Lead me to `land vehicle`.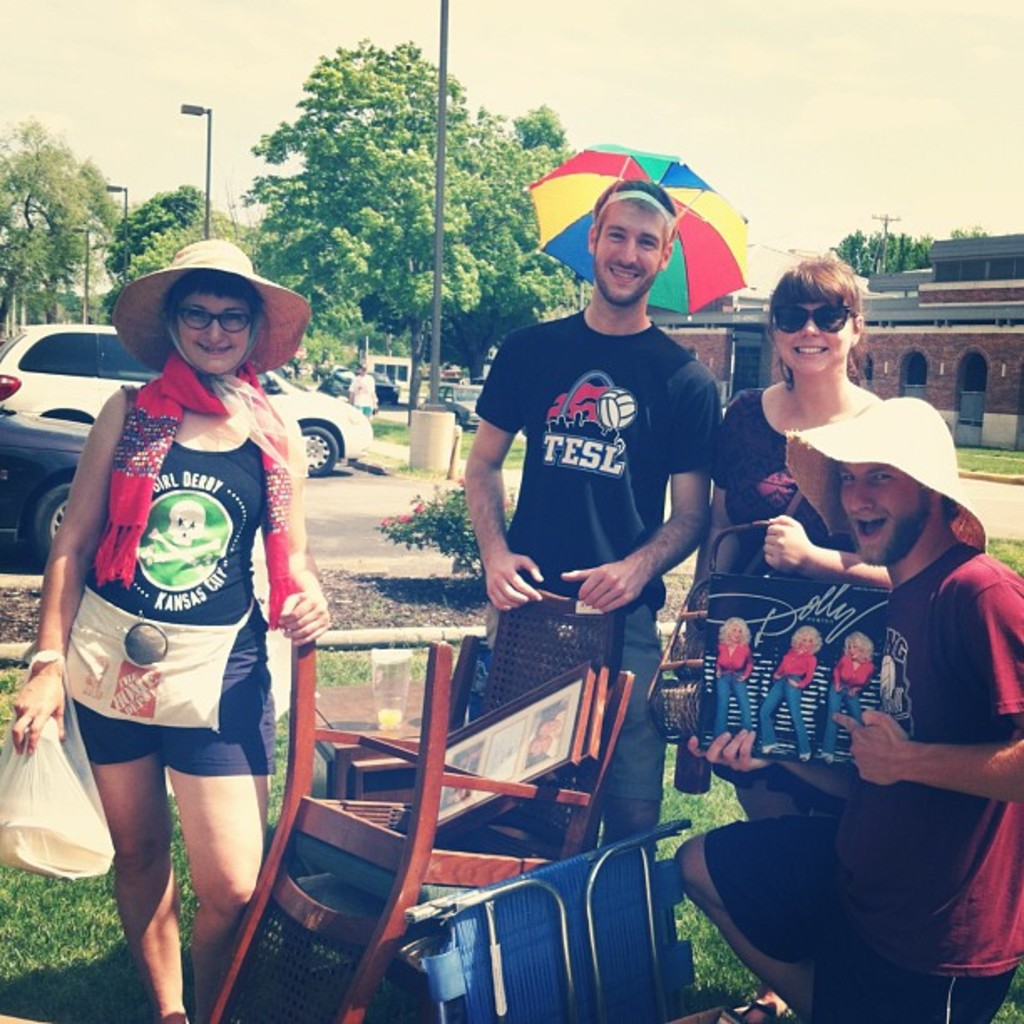
Lead to 0 323 361 475.
